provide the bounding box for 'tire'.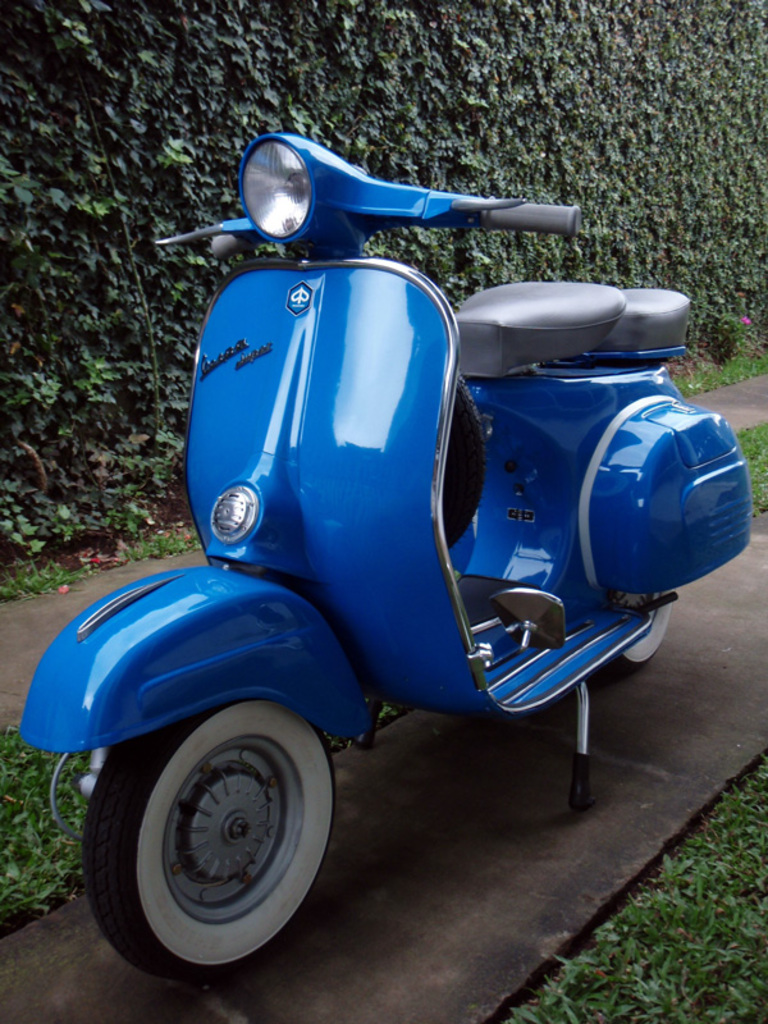
crop(81, 719, 329, 983).
